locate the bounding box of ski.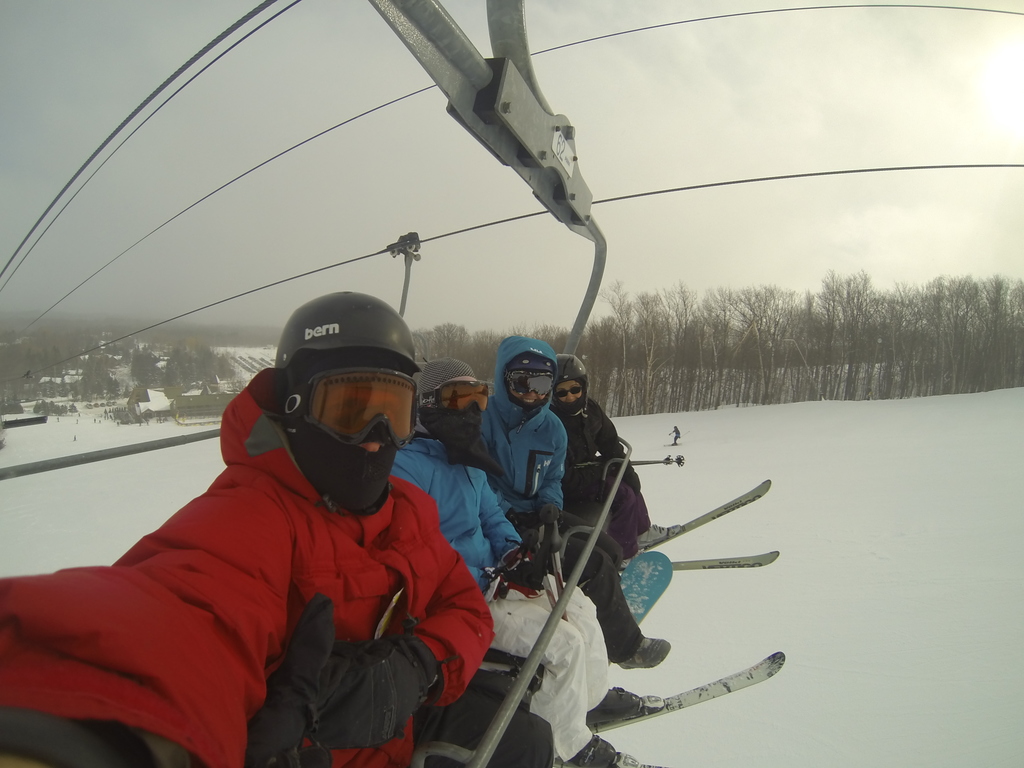
Bounding box: <region>586, 636, 783, 725</region>.
